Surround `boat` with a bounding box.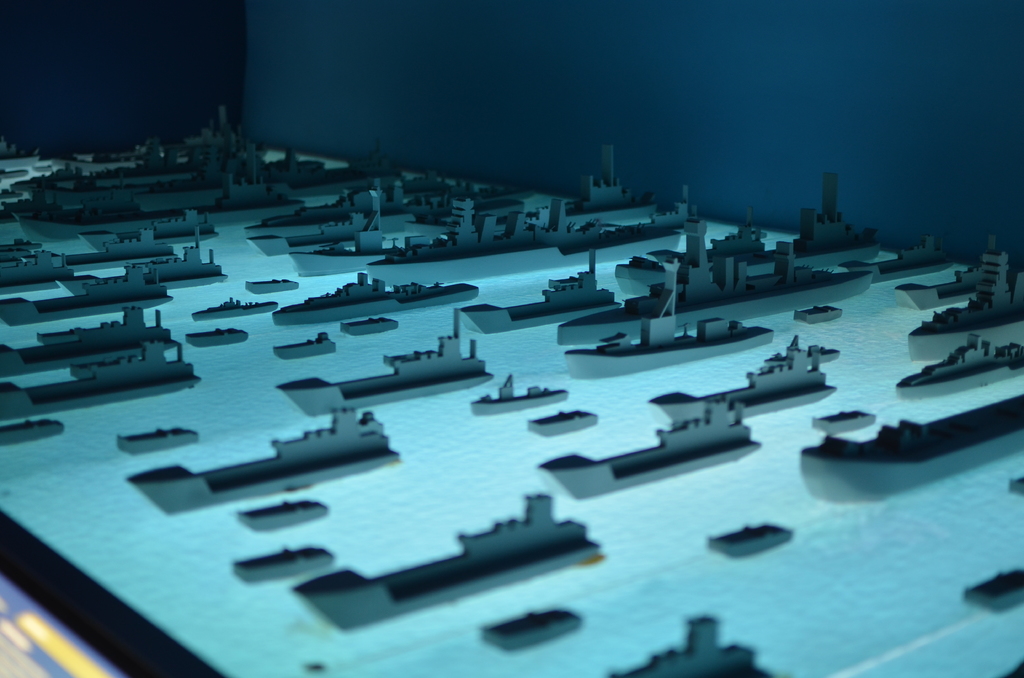
(184, 295, 283, 317).
